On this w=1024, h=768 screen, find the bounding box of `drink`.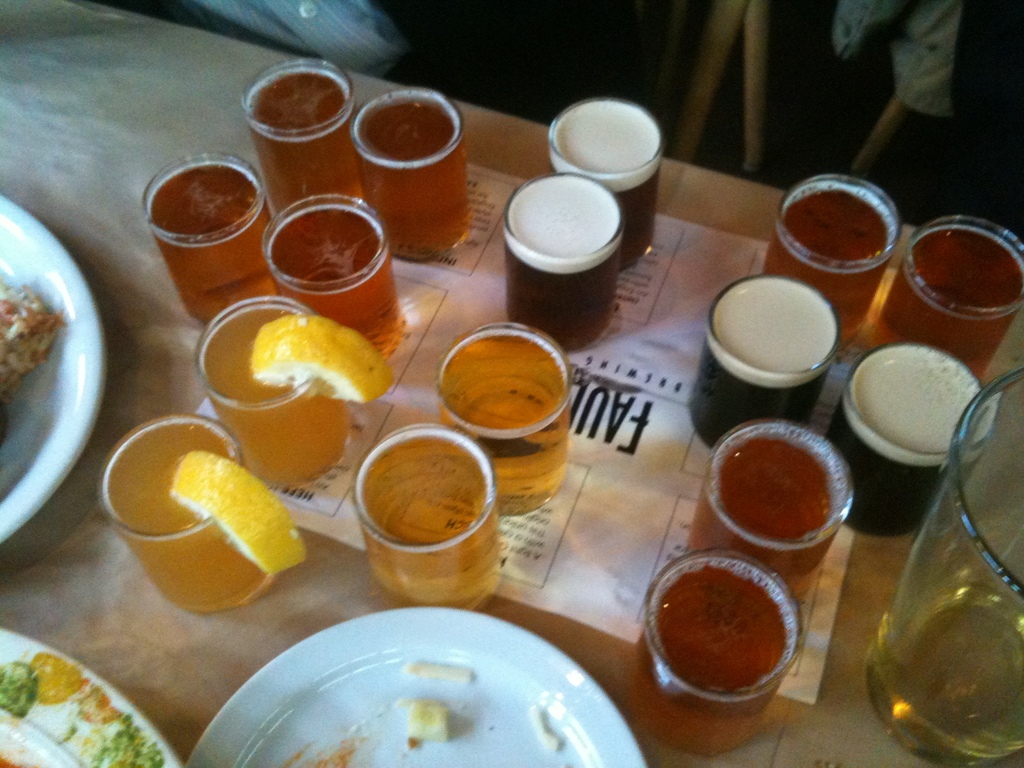
Bounding box: 759:180:899:355.
